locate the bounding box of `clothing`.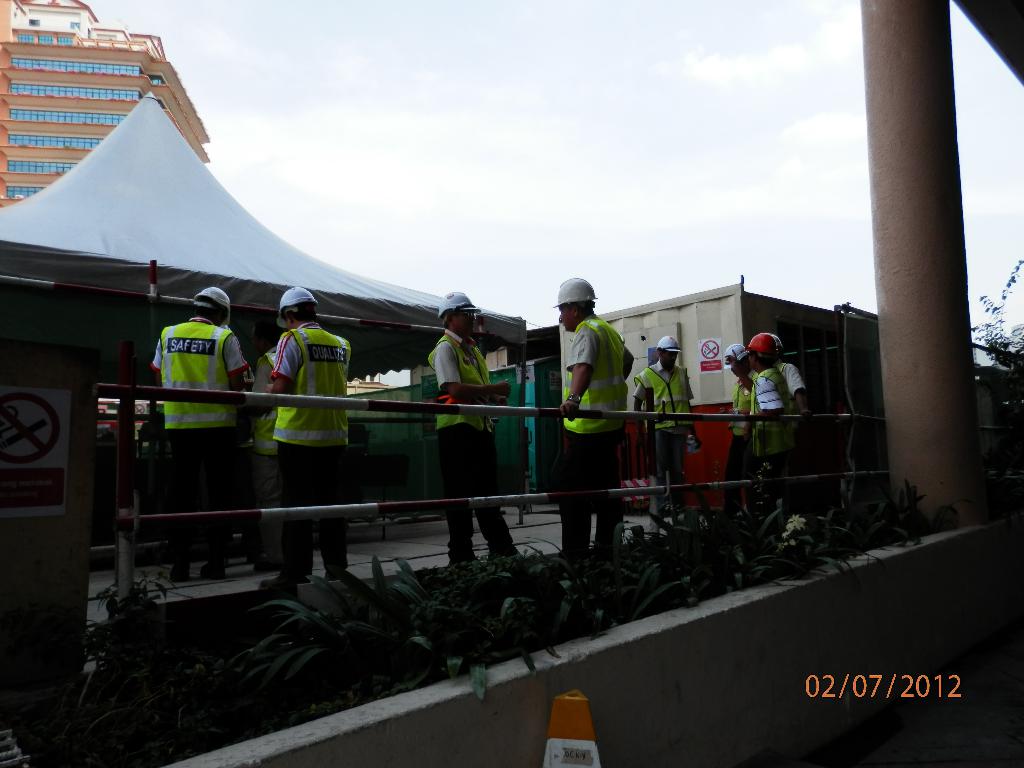
Bounding box: <region>743, 364, 790, 525</region>.
